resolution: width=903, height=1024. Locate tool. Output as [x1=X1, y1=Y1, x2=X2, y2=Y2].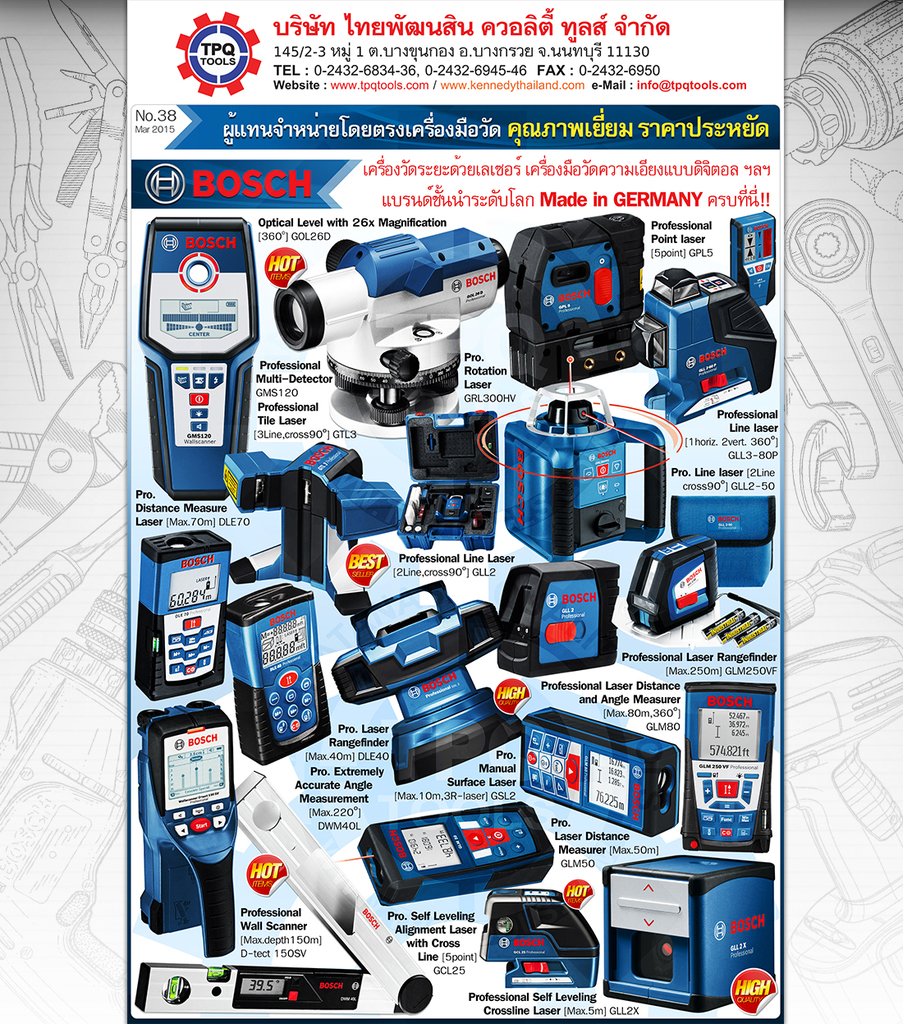
[x1=621, y1=526, x2=717, y2=631].
